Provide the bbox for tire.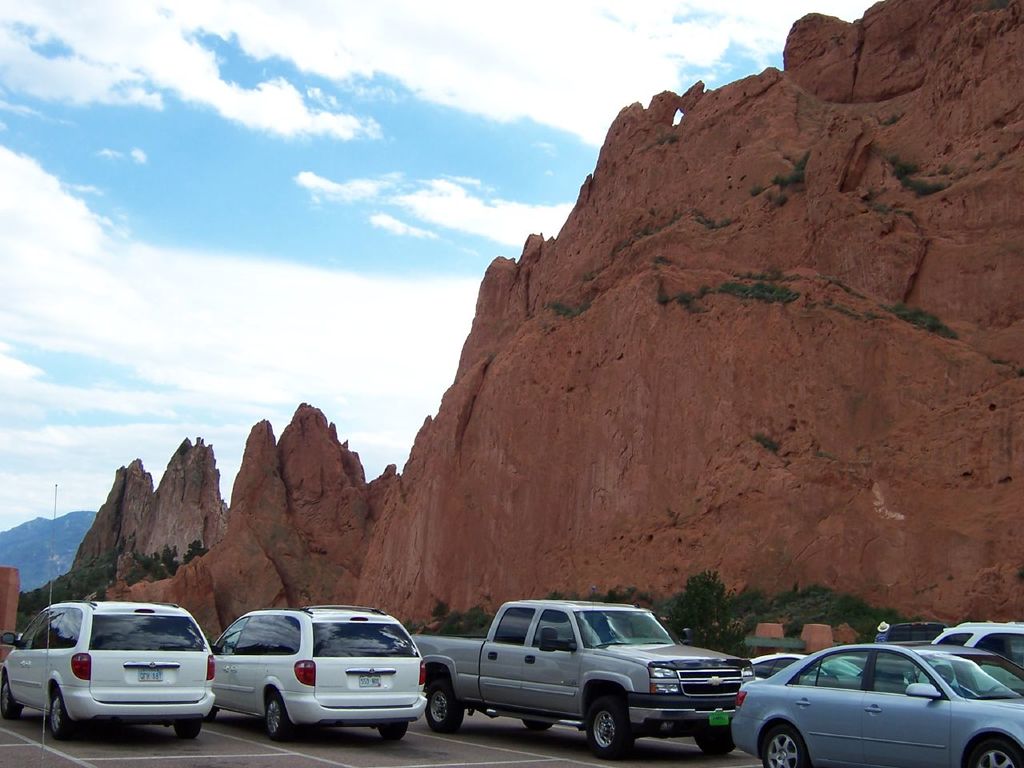
locate(174, 723, 202, 741).
